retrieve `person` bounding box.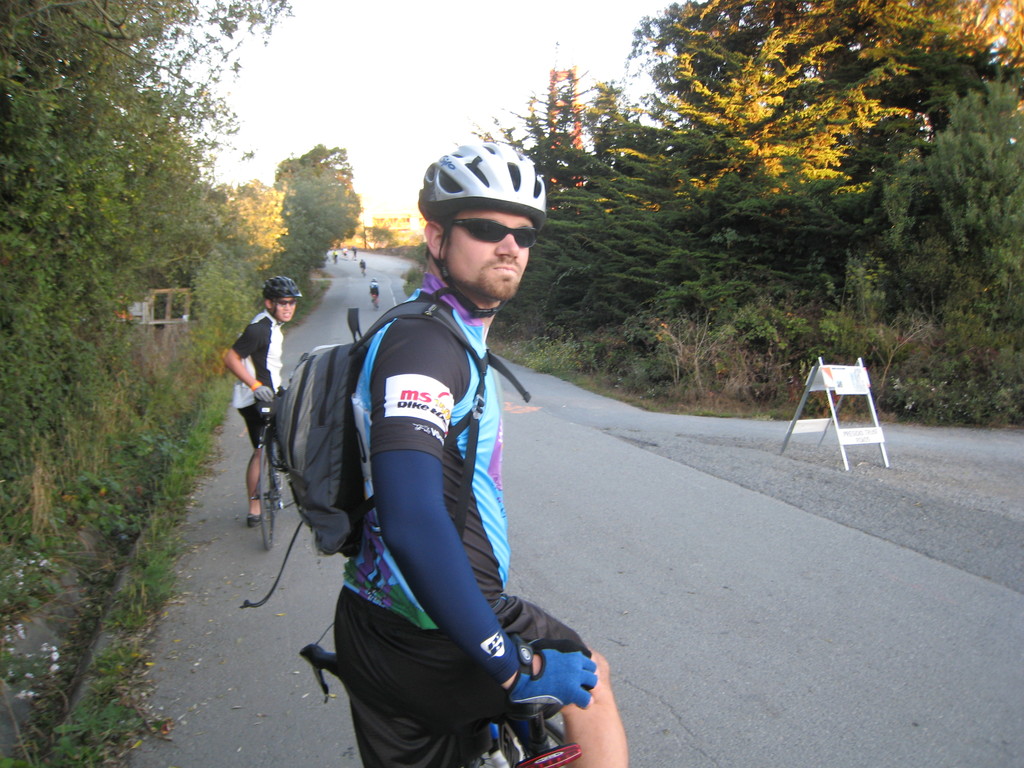
Bounding box: [left=221, top=275, right=308, bottom=533].
